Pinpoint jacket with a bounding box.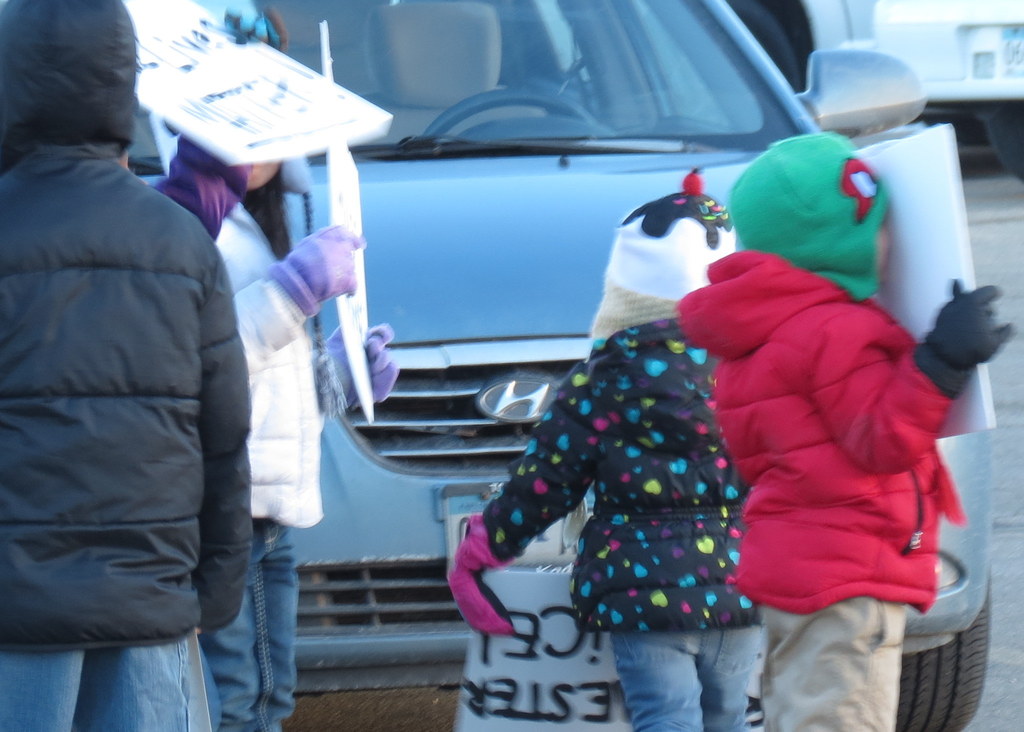
crop(147, 133, 391, 526).
